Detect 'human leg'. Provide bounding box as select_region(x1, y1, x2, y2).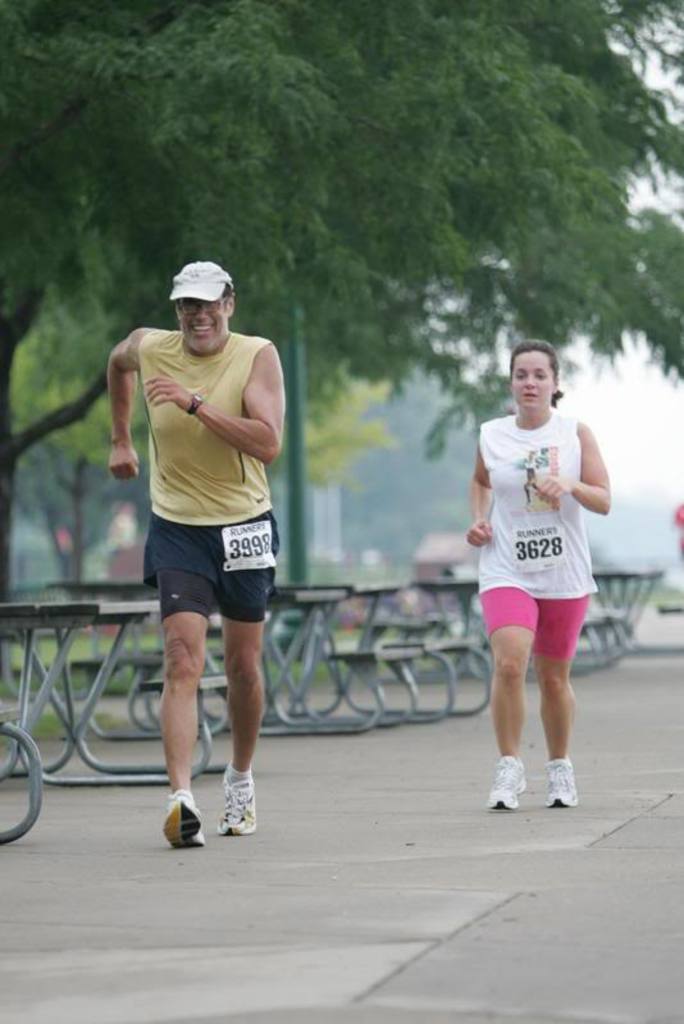
select_region(535, 584, 587, 804).
